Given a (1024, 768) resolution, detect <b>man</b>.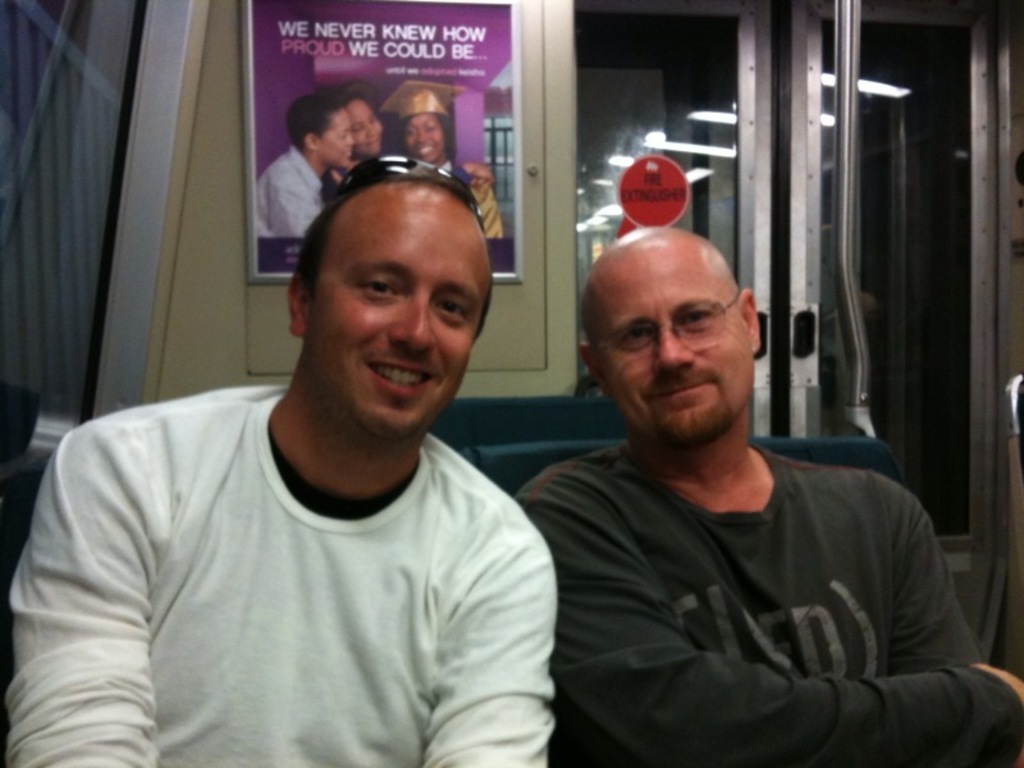
(left=0, top=154, right=558, bottom=767).
